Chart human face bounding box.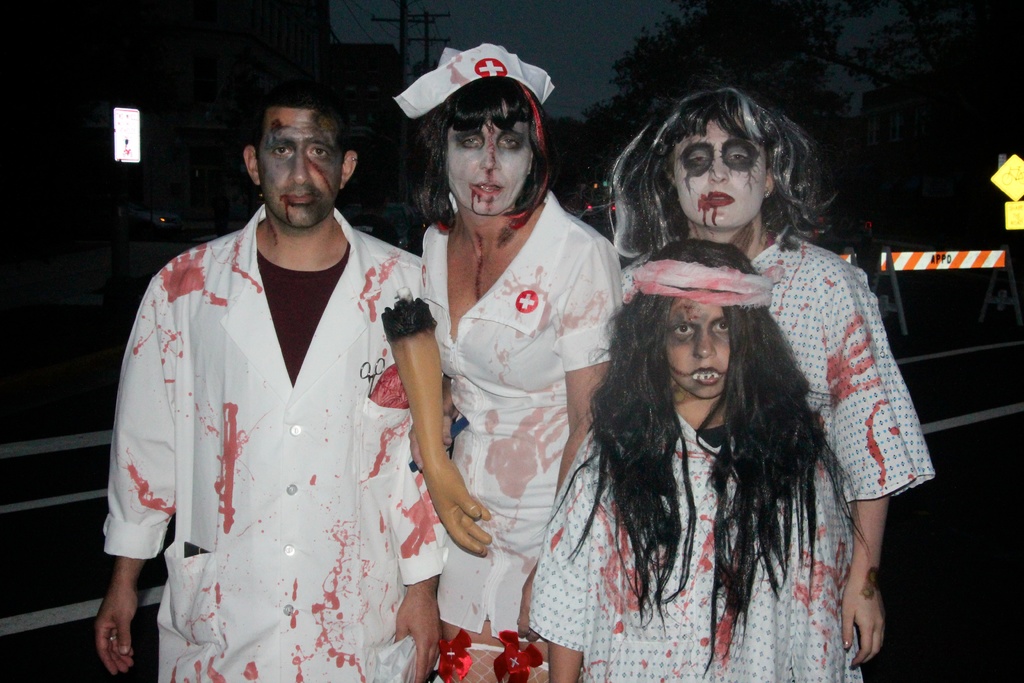
Charted: [672, 119, 769, 226].
